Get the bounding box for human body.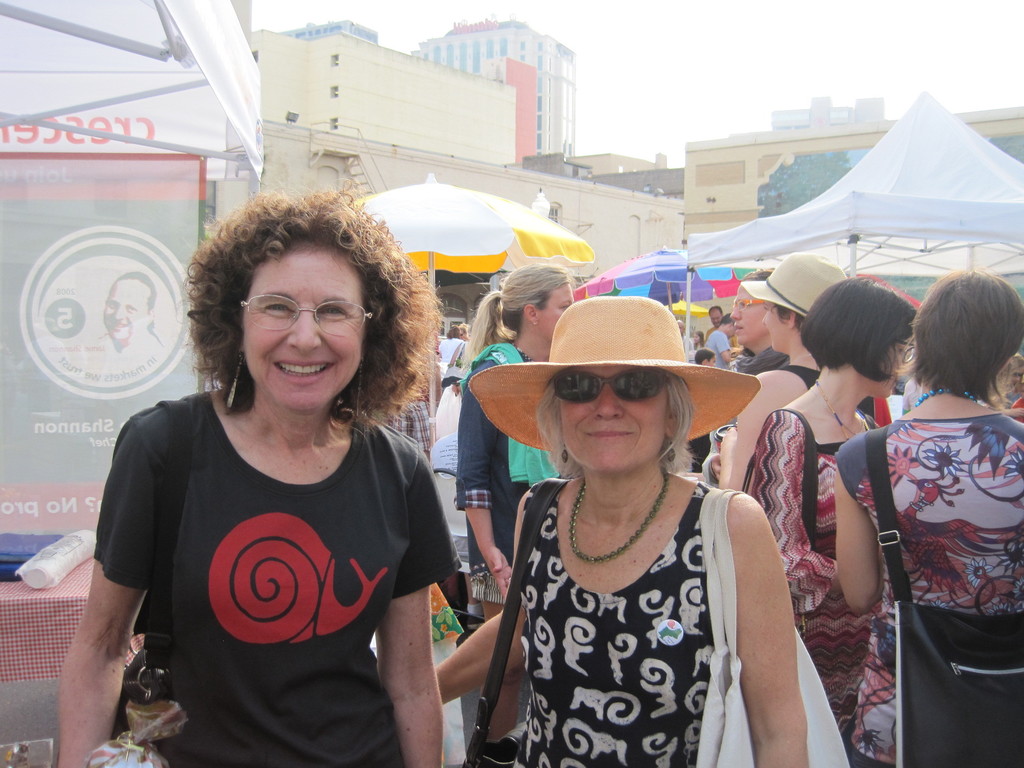
[left=451, top=265, right=570, bottom=616].
